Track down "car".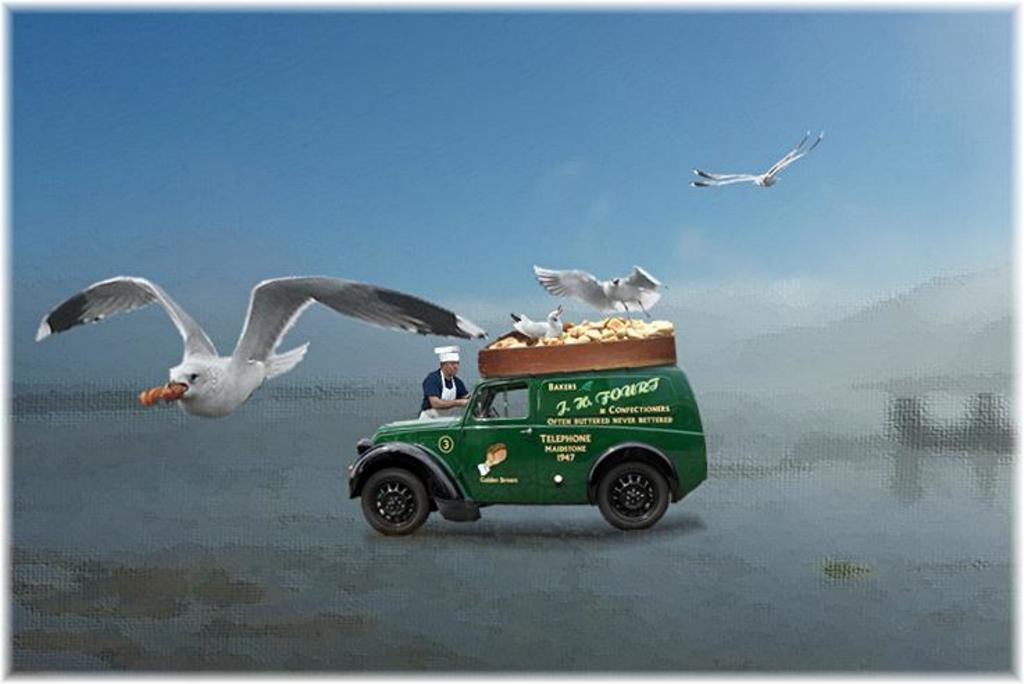
Tracked to bbox=(347, 366, 713, 537).
